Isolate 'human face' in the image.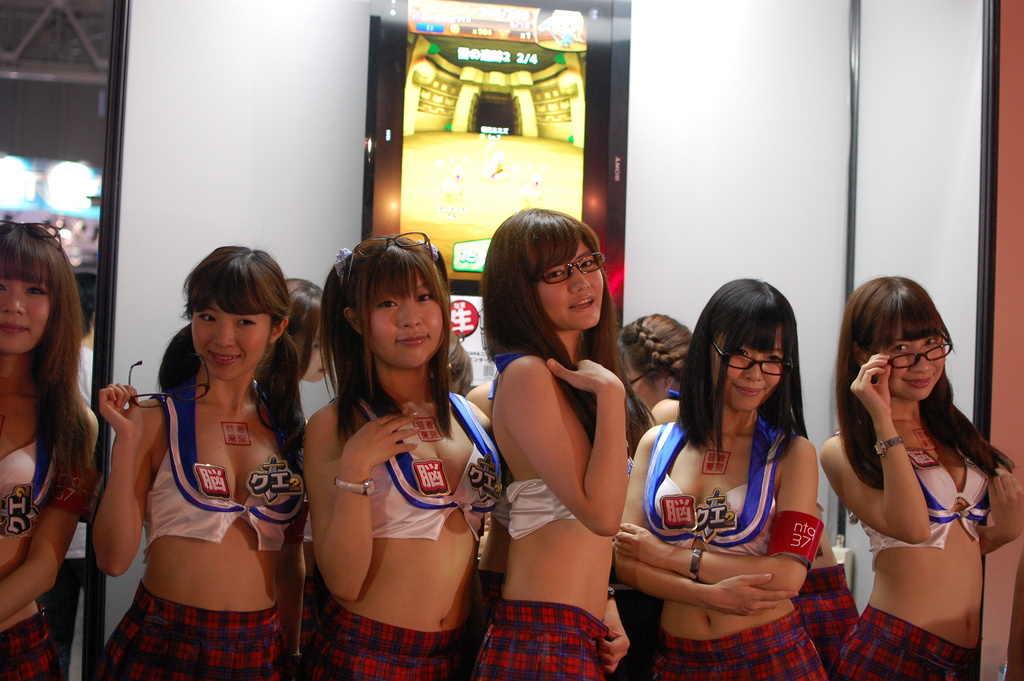
Isolated region: [0, 272, 52, 360].
